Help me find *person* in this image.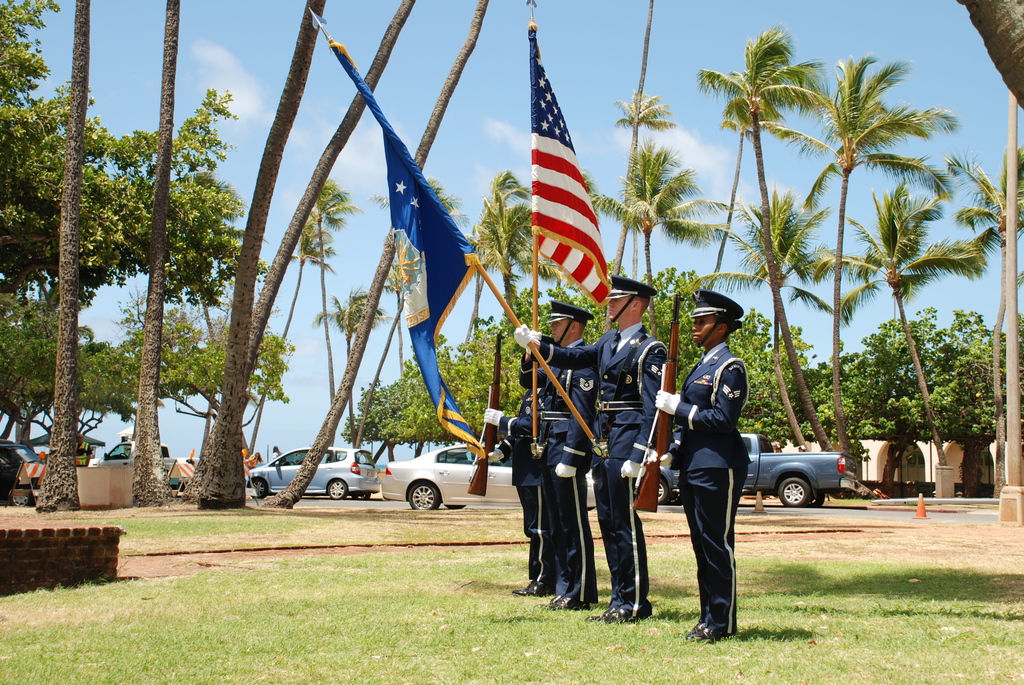
Found it: Rect(483, 333, 558, 597).
